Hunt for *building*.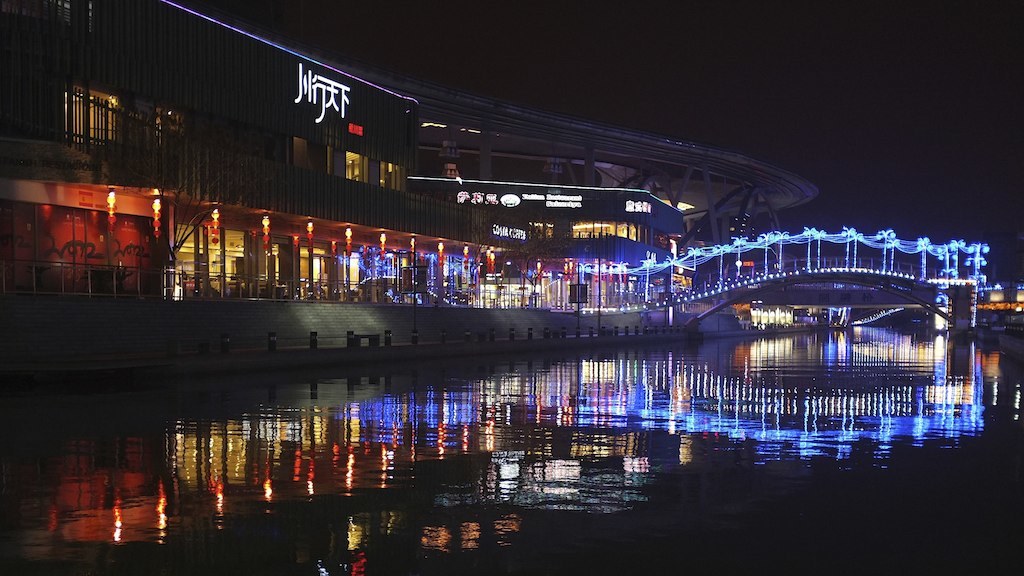
Hunted down at box=[406, 91, 821, 307].
